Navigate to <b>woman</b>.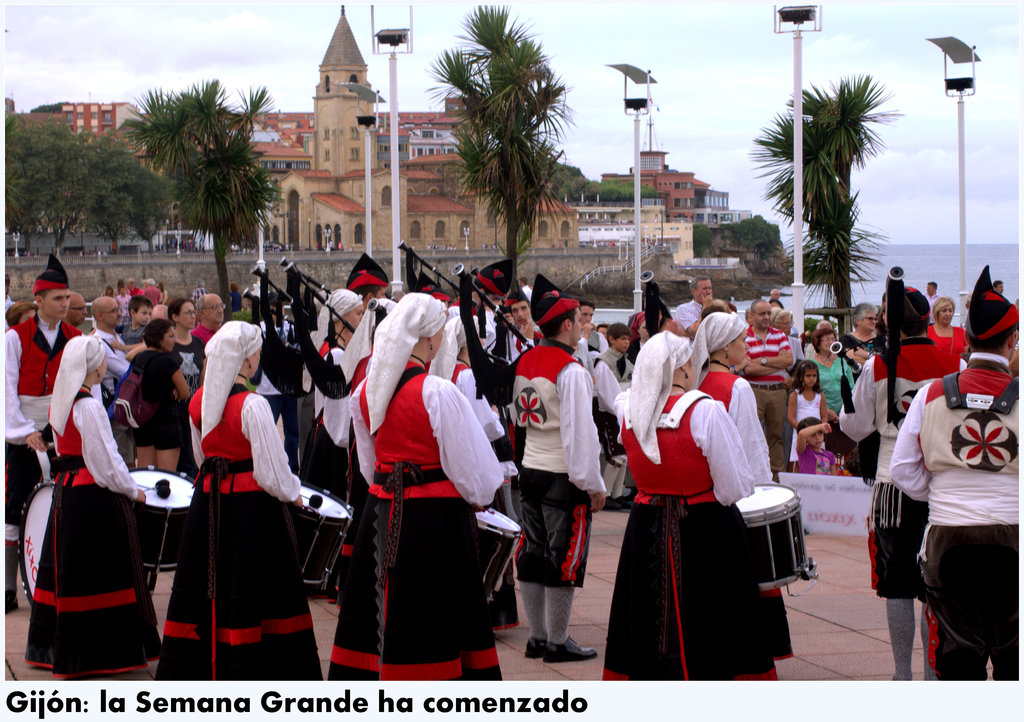
Navigation target: detection(808, 324, 858, 451).
